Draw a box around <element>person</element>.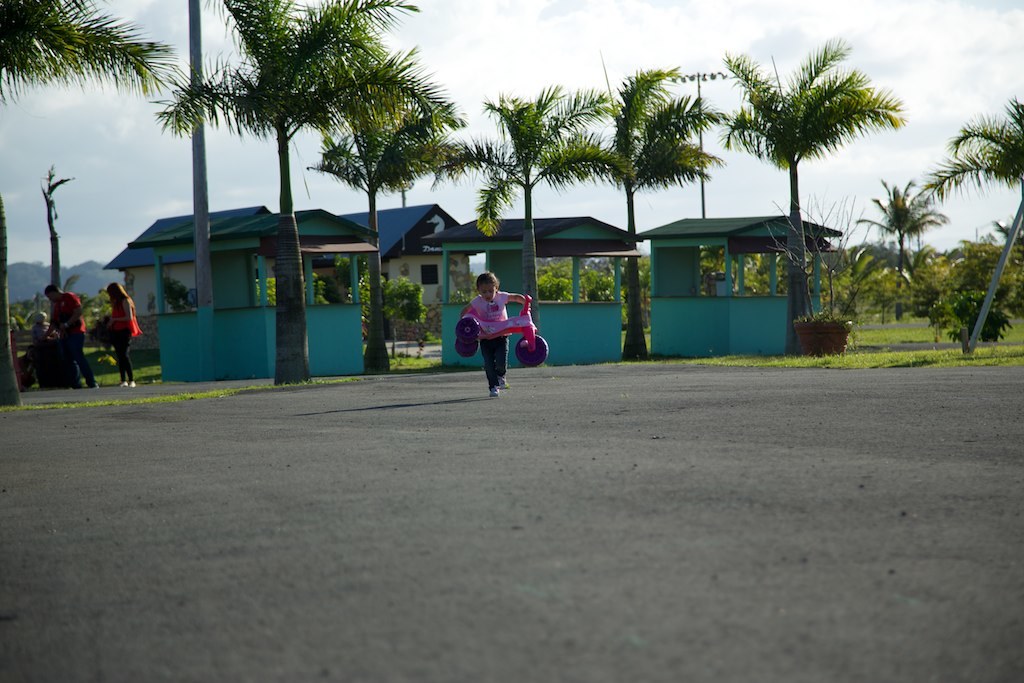
bbox=[95, 274, 144, 388].
